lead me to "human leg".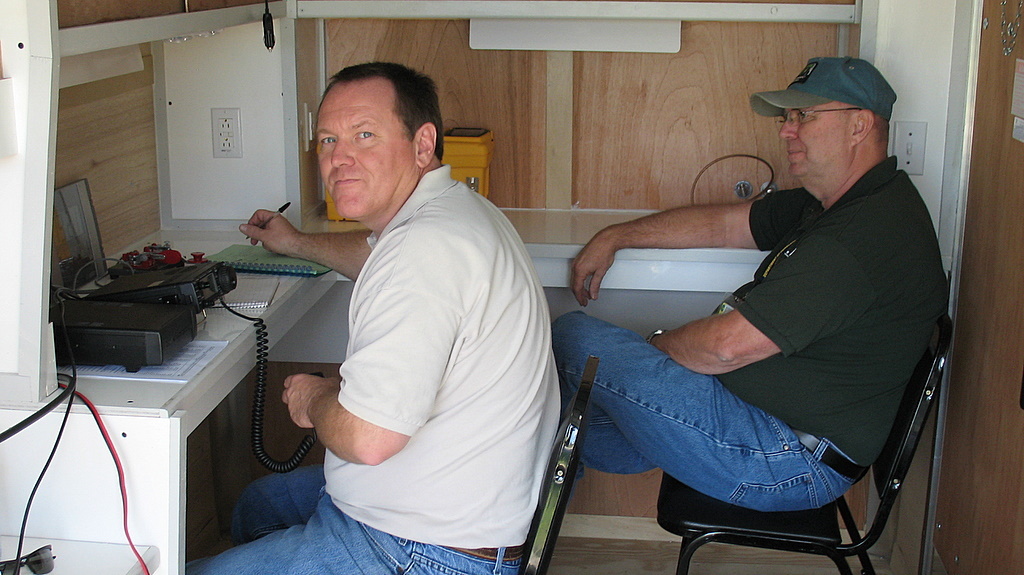
Lead to Rect(567, 410, 661, 468).
